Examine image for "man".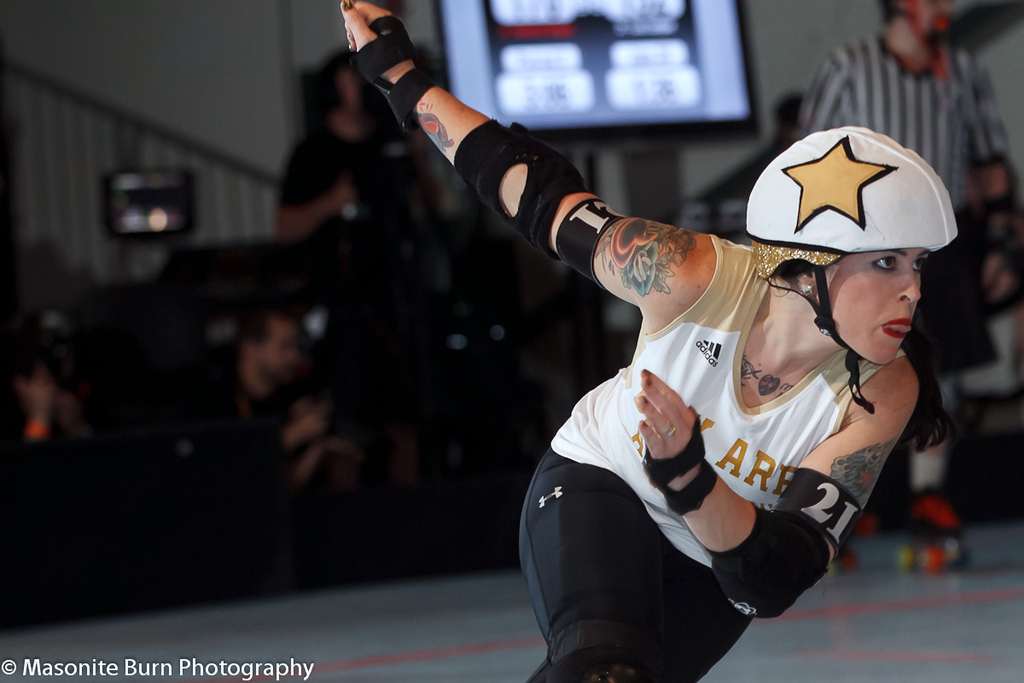
Examination result: <bbox>172, 301, 378, 593</bbox>.
